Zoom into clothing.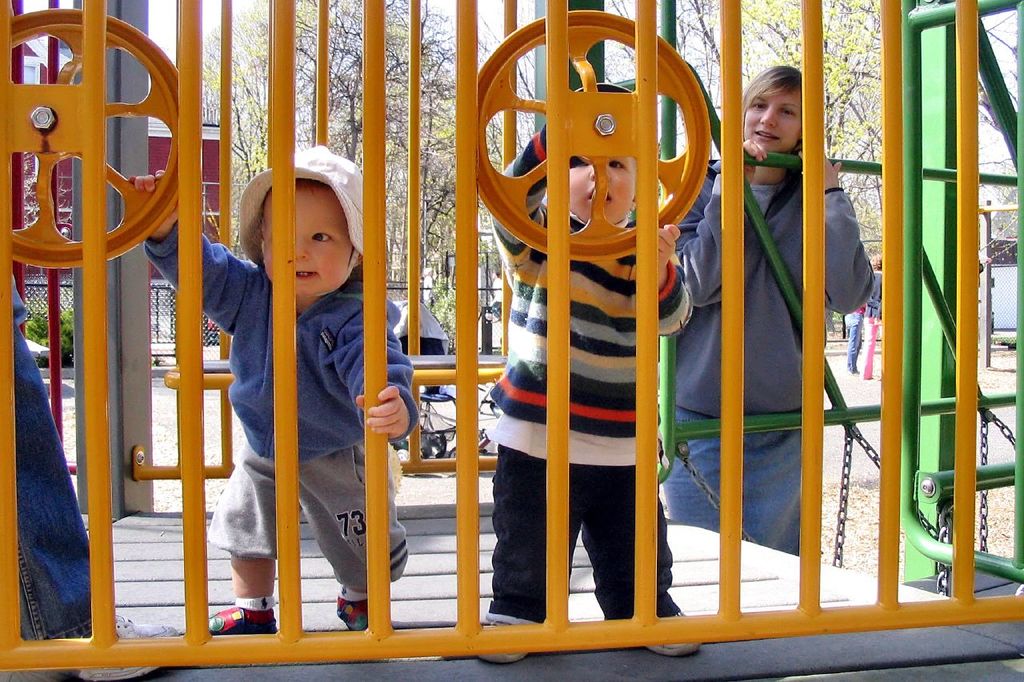
Zoom target: locate(9, 269, 111, 644).
